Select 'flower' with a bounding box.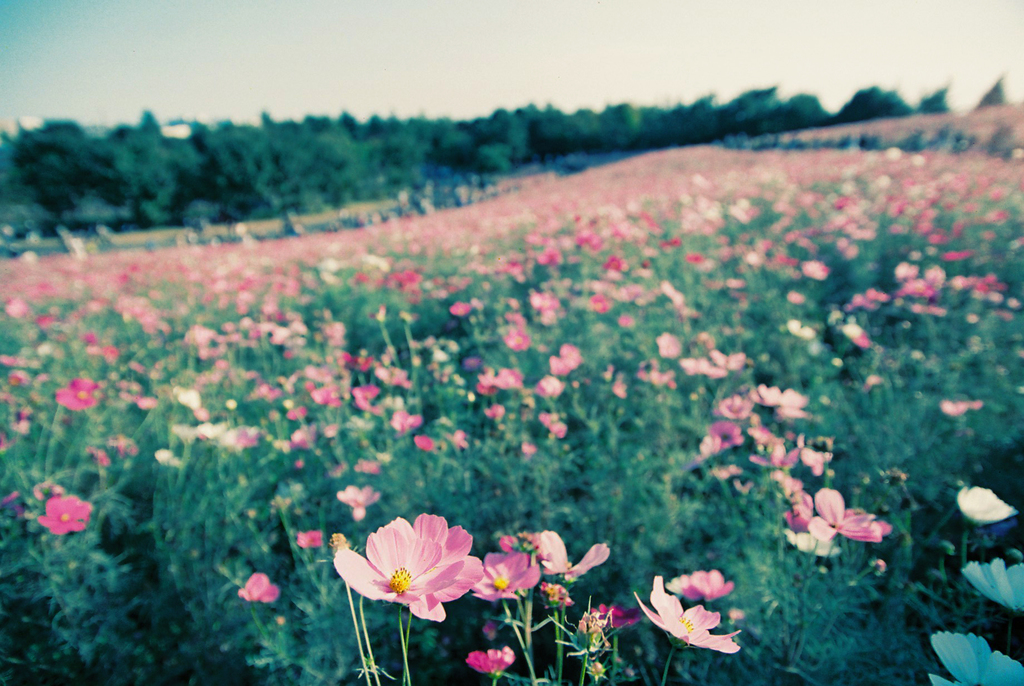
{"left": 465, "top": 645, "right": 514, "bottom": 680}.
